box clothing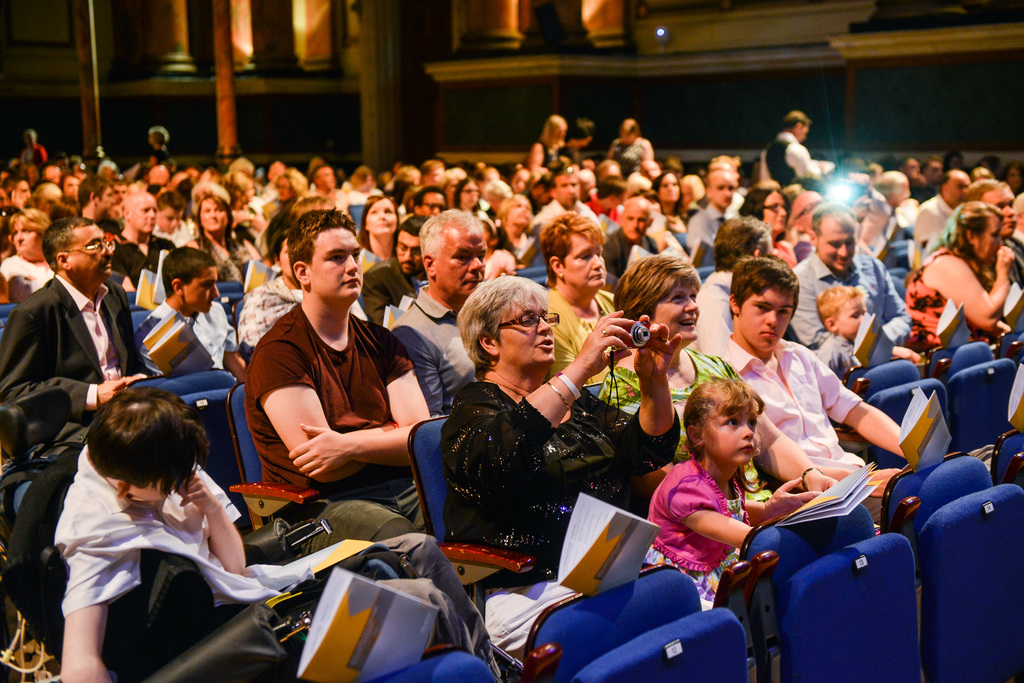
[x1=401, y1=277, x2=463, y2=419]
